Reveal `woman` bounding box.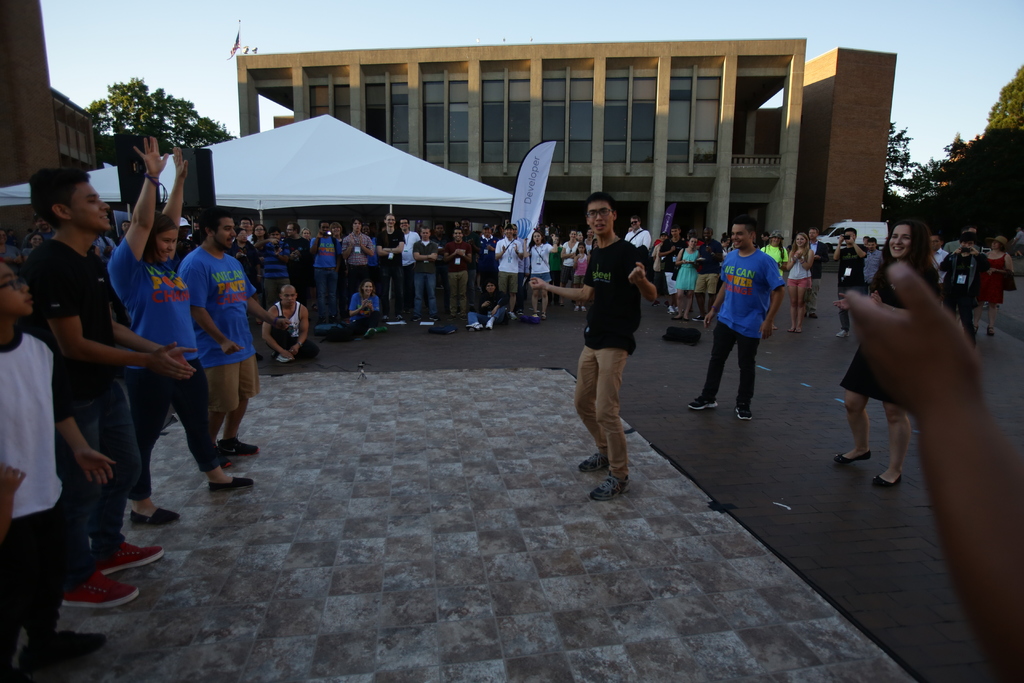
Revealed: pyautogui.locateOnScreen(833, 225, 947, 486).
